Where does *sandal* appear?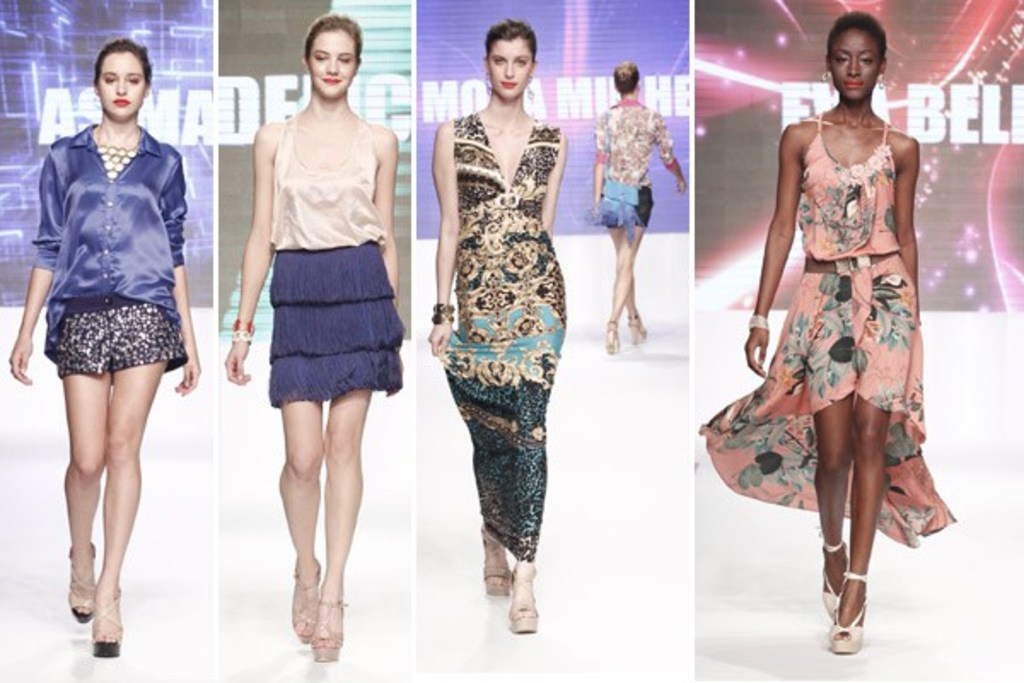
Appears at <region>819, 522, 852, 618</region>.
